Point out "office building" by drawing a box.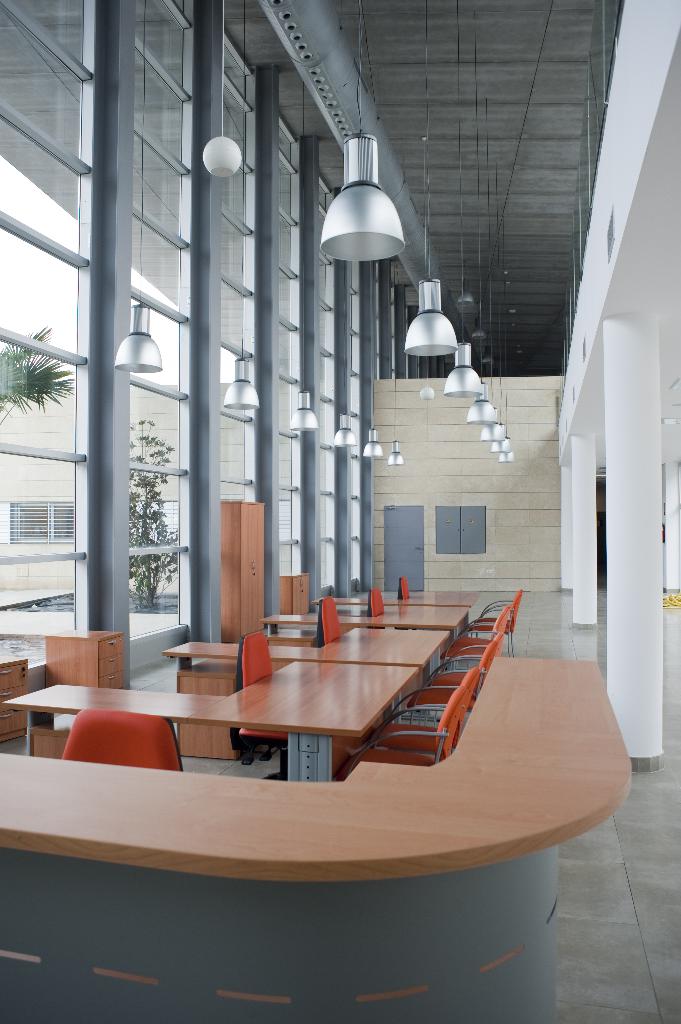
{"x1": 0, "y1": 0, "x2": 680, "y2": 1023}.
